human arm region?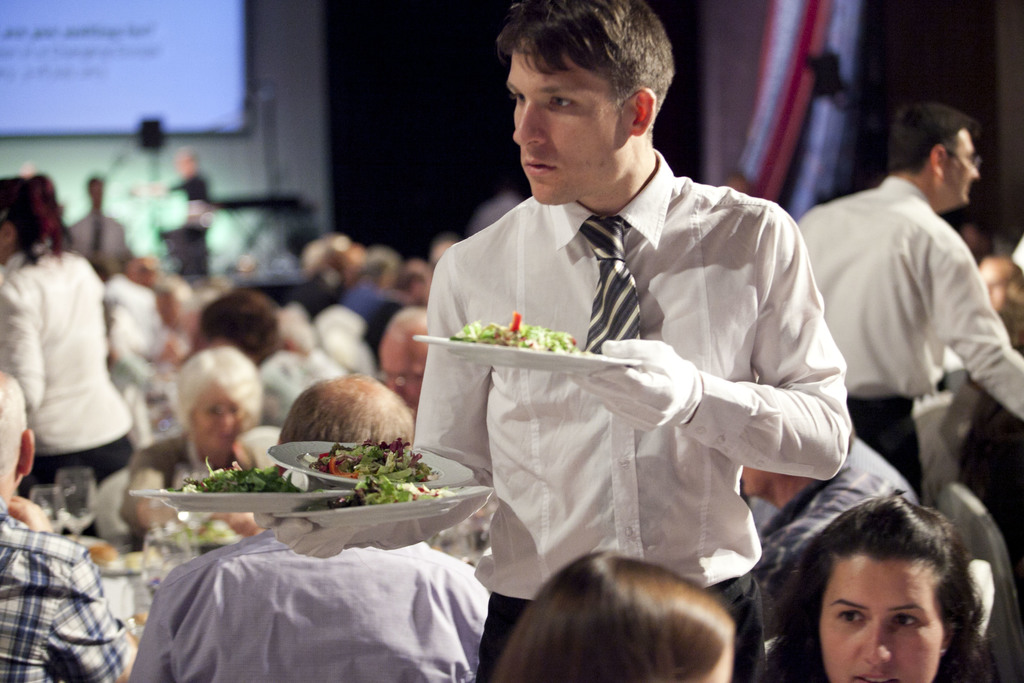
box(0, 272, 40, 415)
